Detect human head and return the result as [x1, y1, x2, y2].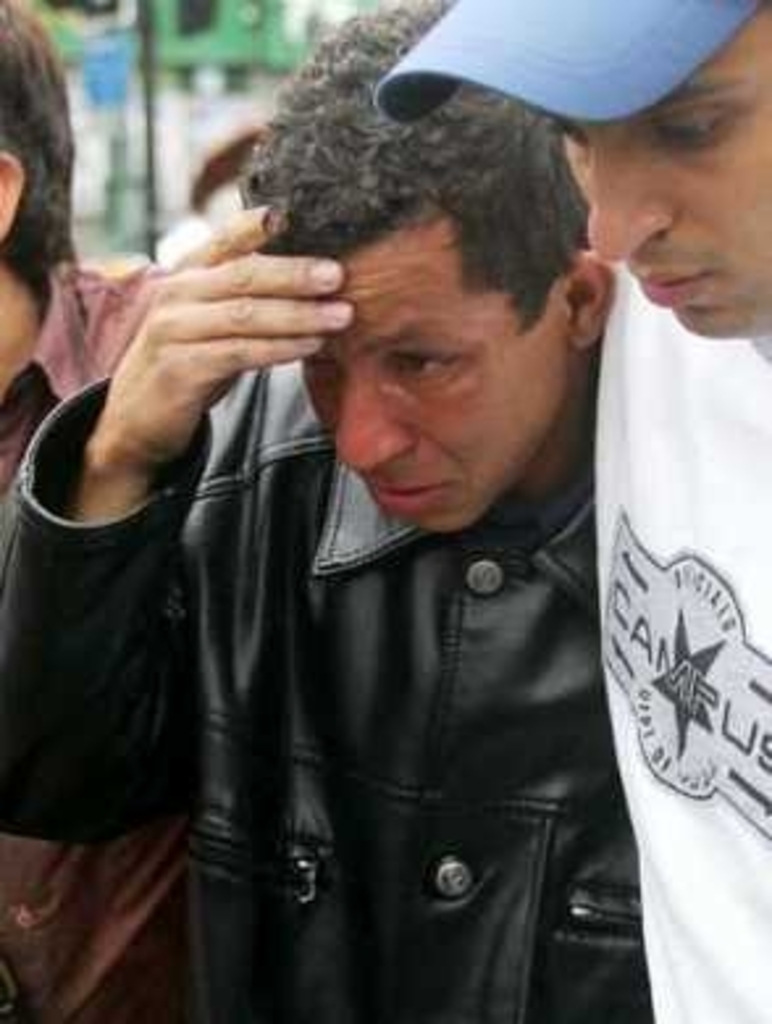
[375, 0, 769, 344].
